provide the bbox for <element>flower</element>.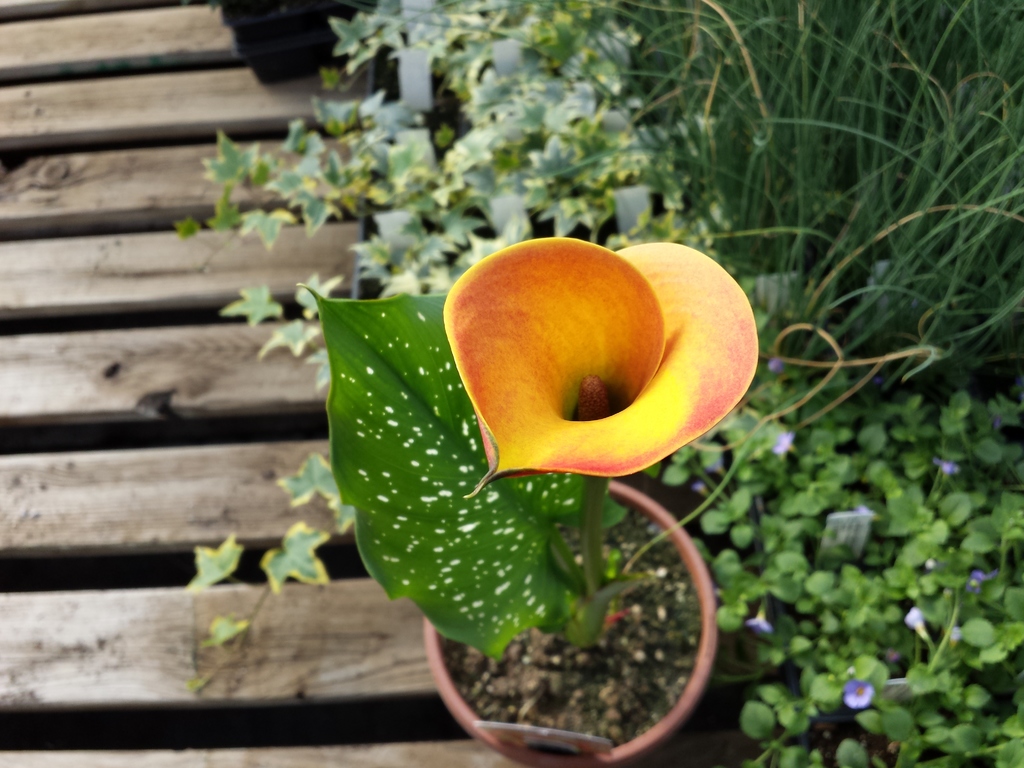
x1=421 y1=216 x2=763 y2=505.
